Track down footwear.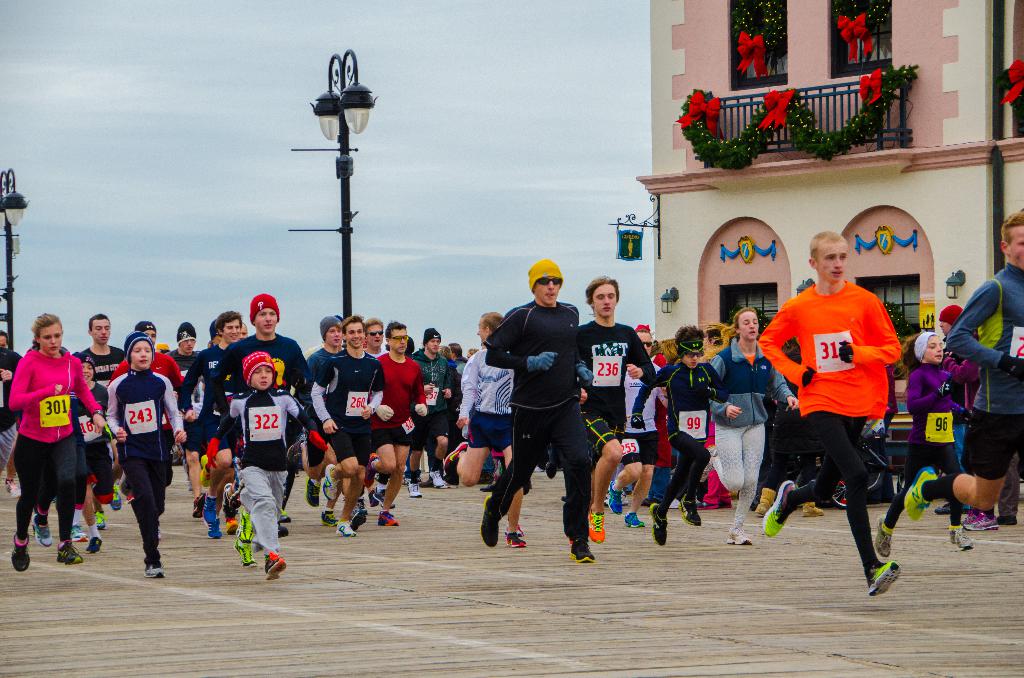
Tracked to bbox(95, 509, 104, 531).
